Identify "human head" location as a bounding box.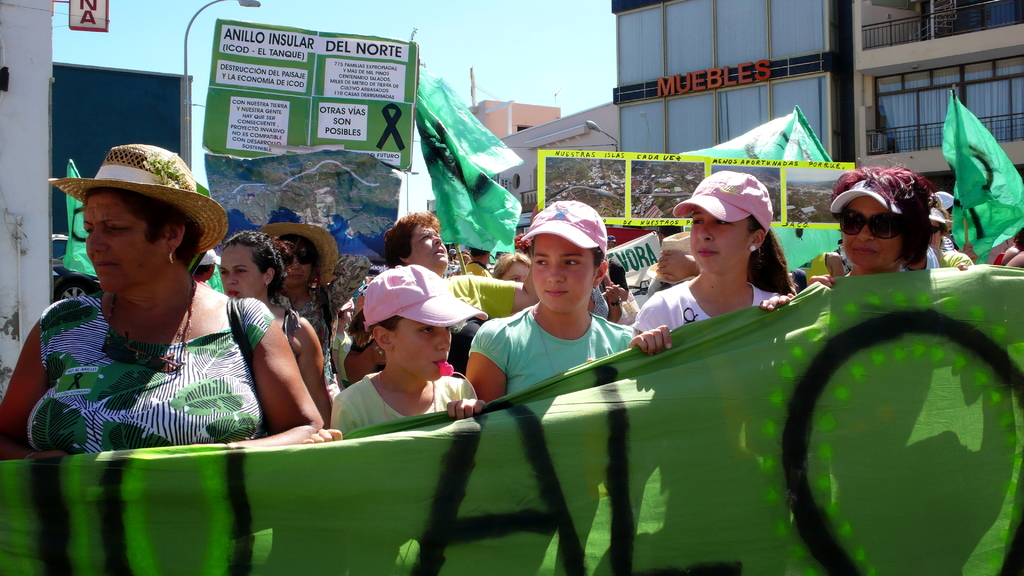
BBox(216, 226, 287, 300).
